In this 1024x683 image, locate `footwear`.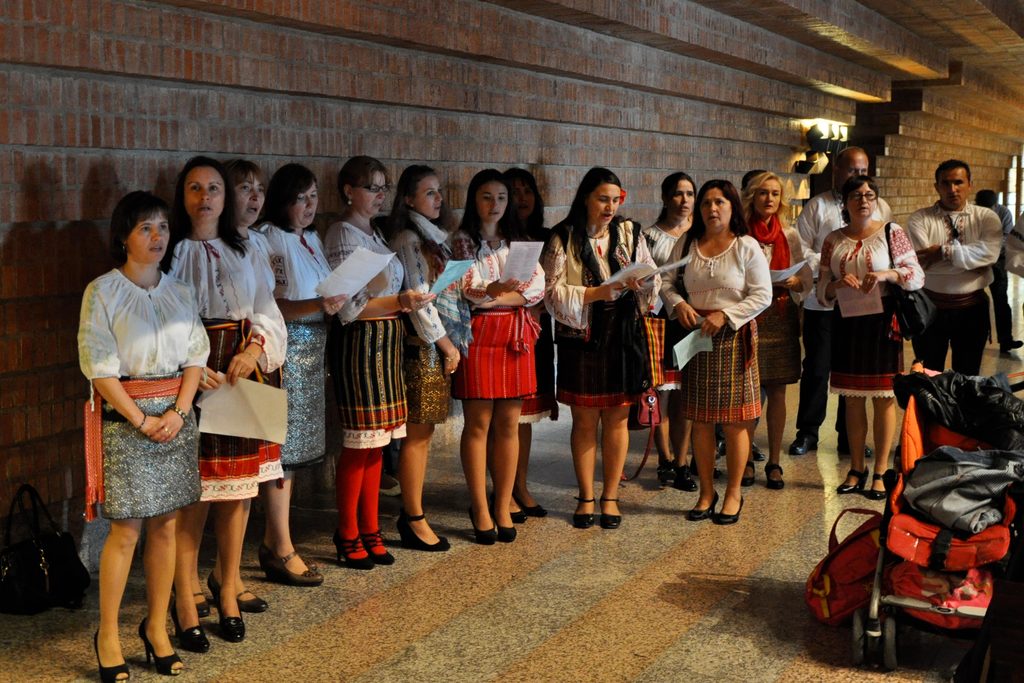
Bounding box: Rect(719, 487, 744, 523).
